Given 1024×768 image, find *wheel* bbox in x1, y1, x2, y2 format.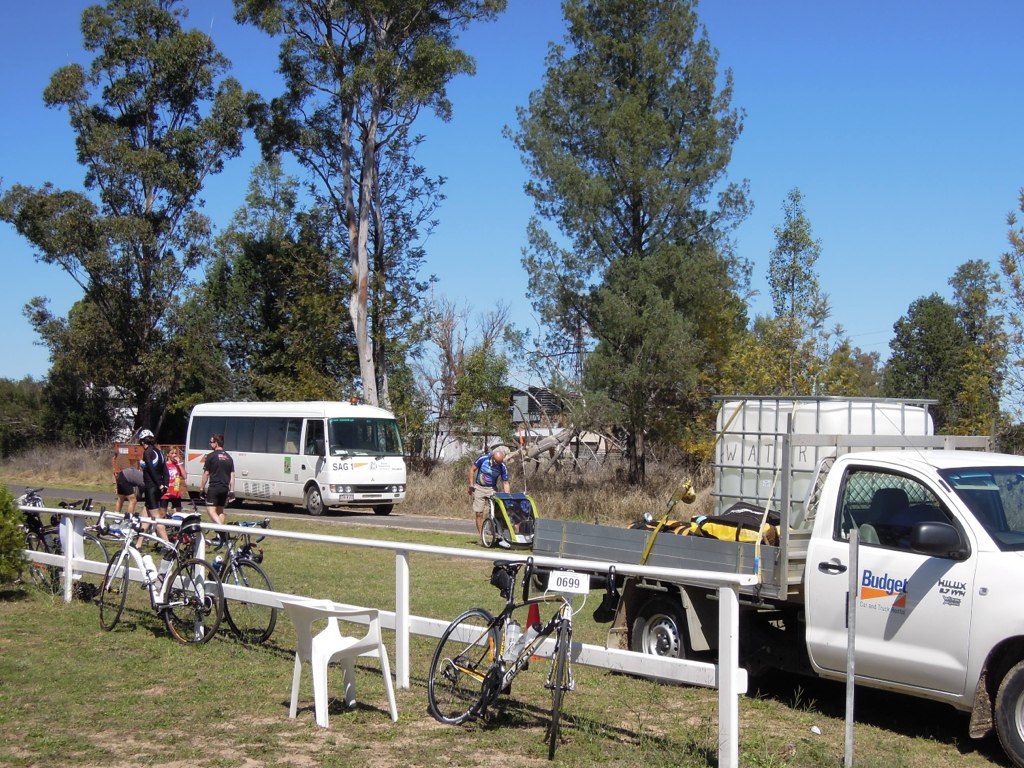
620, 598, 702, 691.
